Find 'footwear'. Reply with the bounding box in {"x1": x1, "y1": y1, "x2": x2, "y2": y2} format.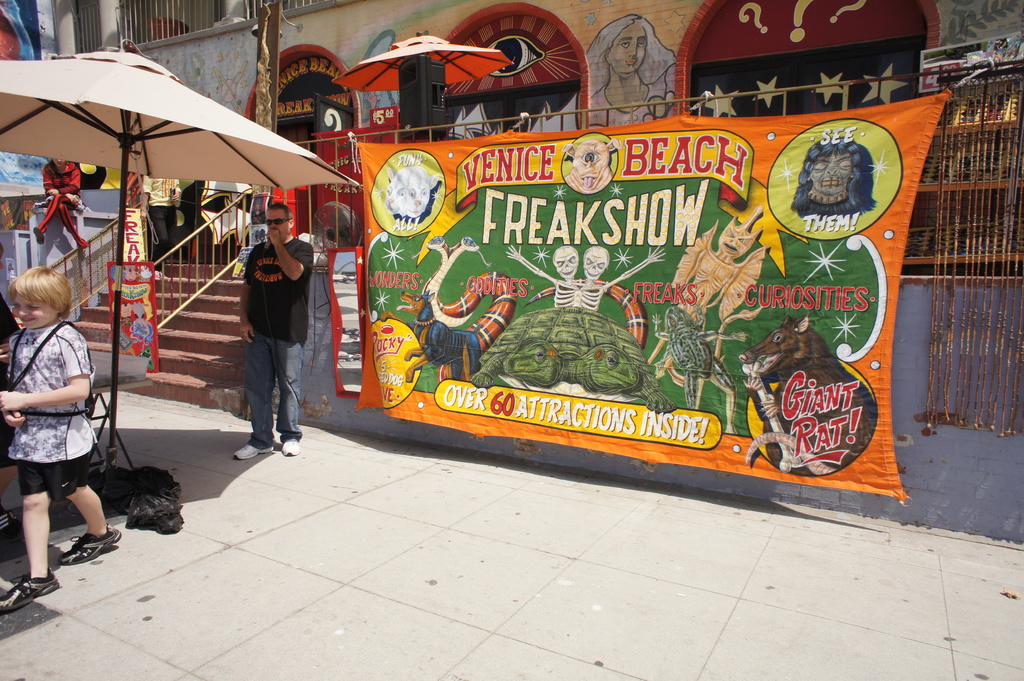
{"x1": 233, "y1": 443, "x2": 276, "y2": 461}.
